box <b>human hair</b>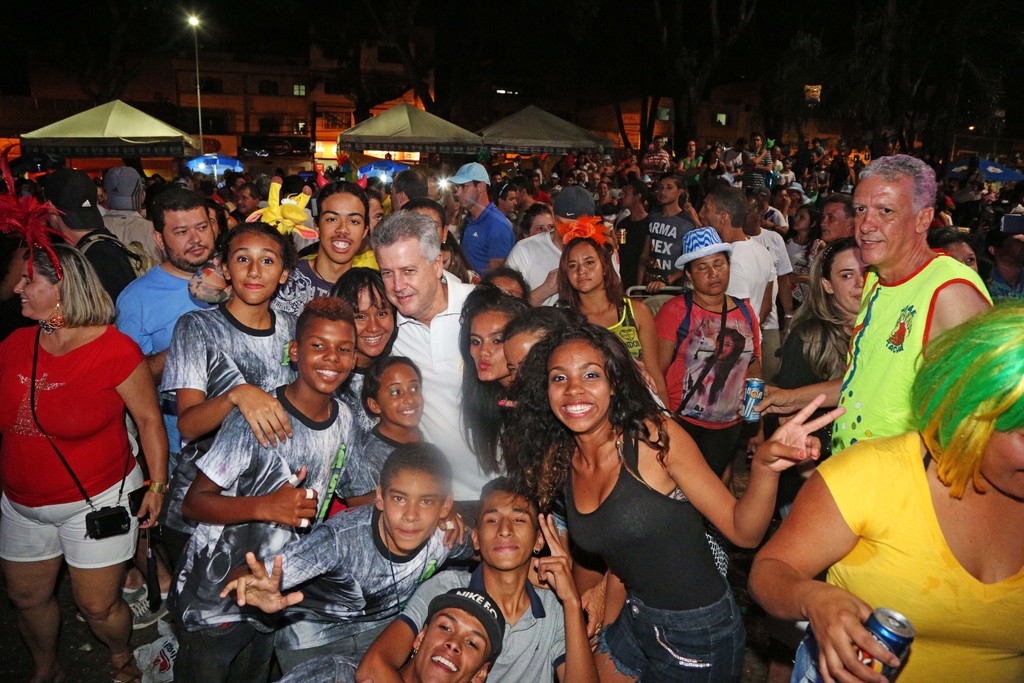
[381,441,456,493]
